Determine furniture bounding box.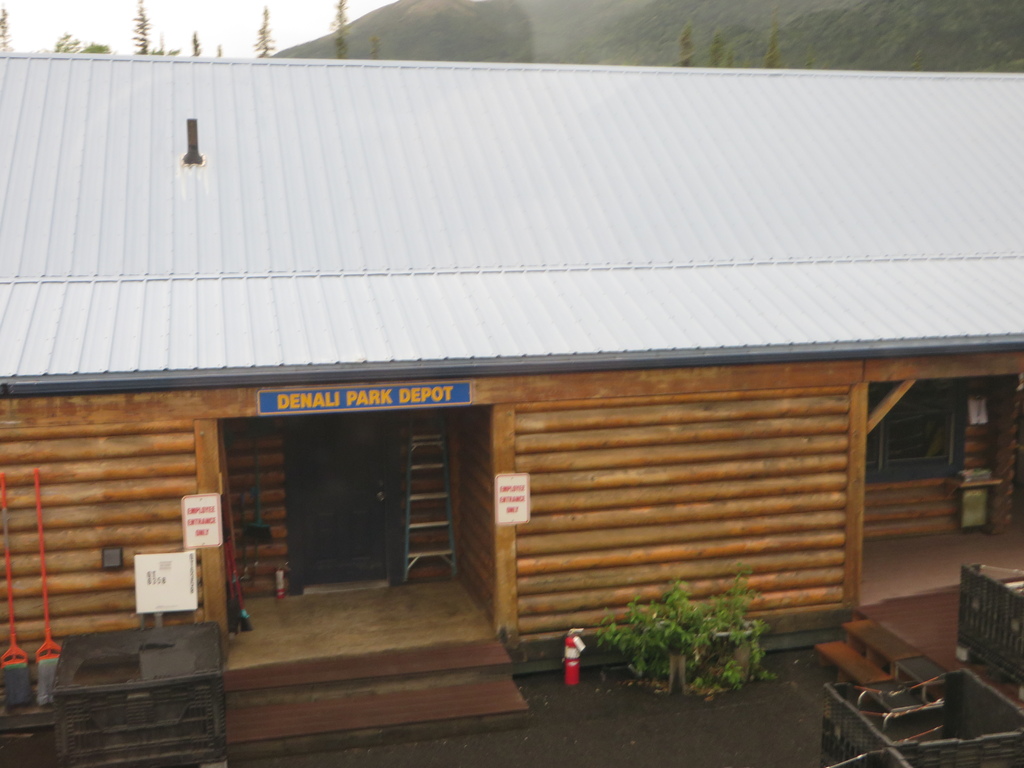
Determined: 809 611 920 678.
